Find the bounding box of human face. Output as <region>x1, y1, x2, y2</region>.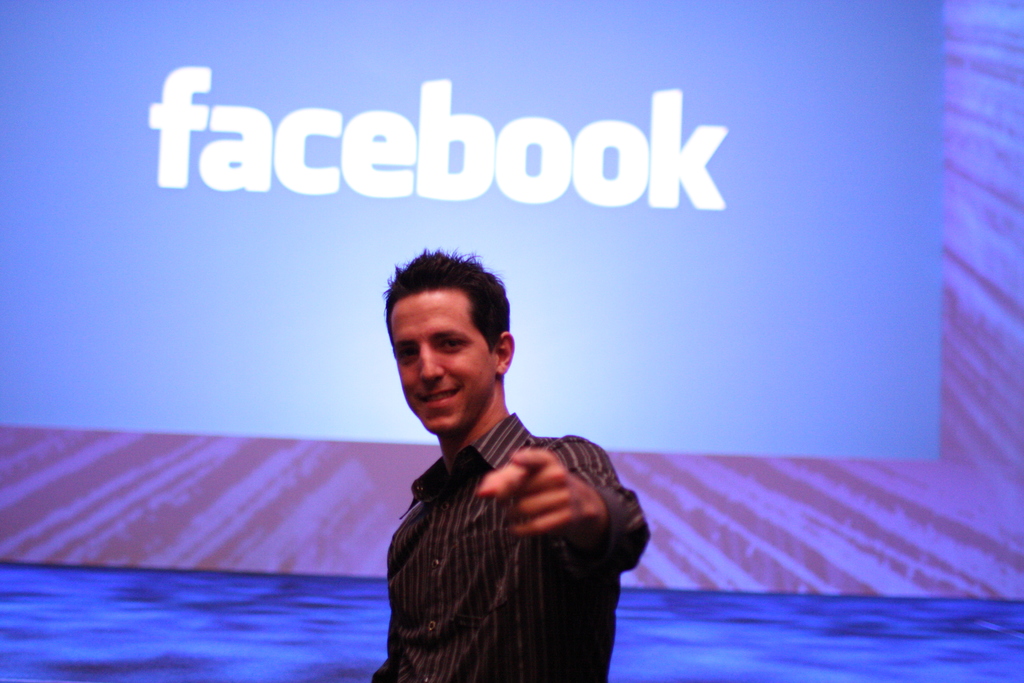
<region>388, 289, 495, 431</region>.
